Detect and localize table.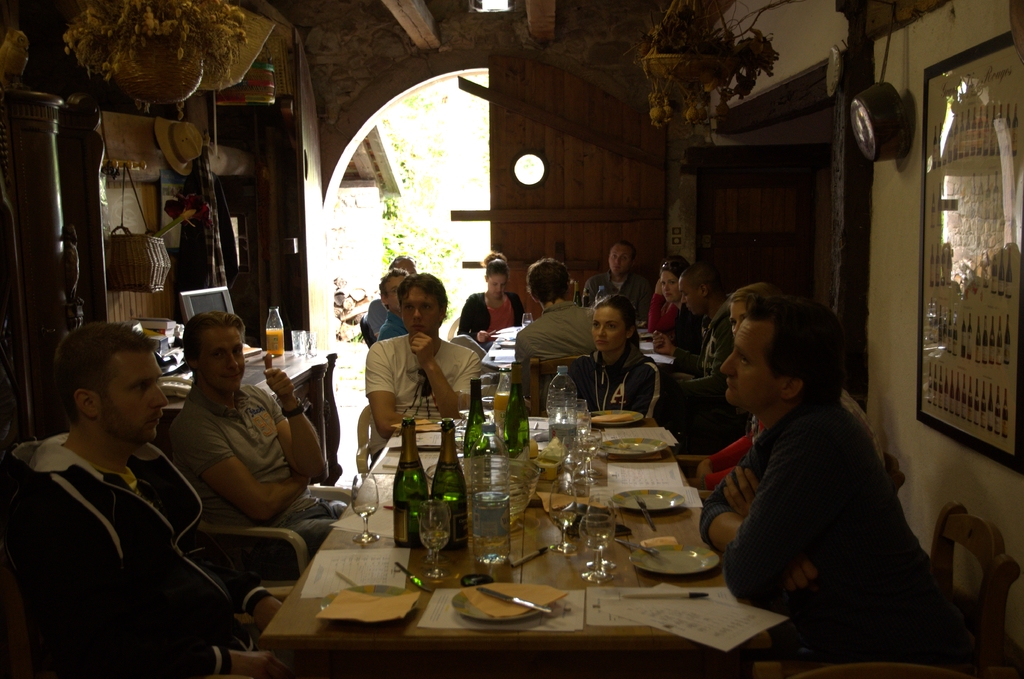
Localized at [left=484, top=320, right=674, bottom=370].
